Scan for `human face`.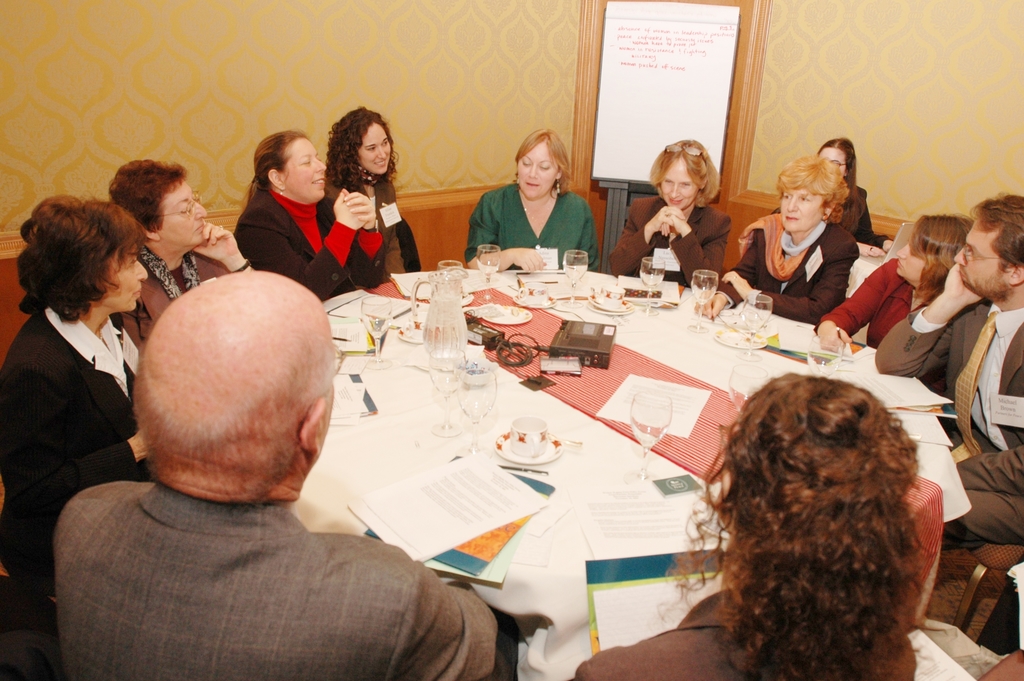
Scan result: x1=359 y1=122 x2=394 y2=175.
